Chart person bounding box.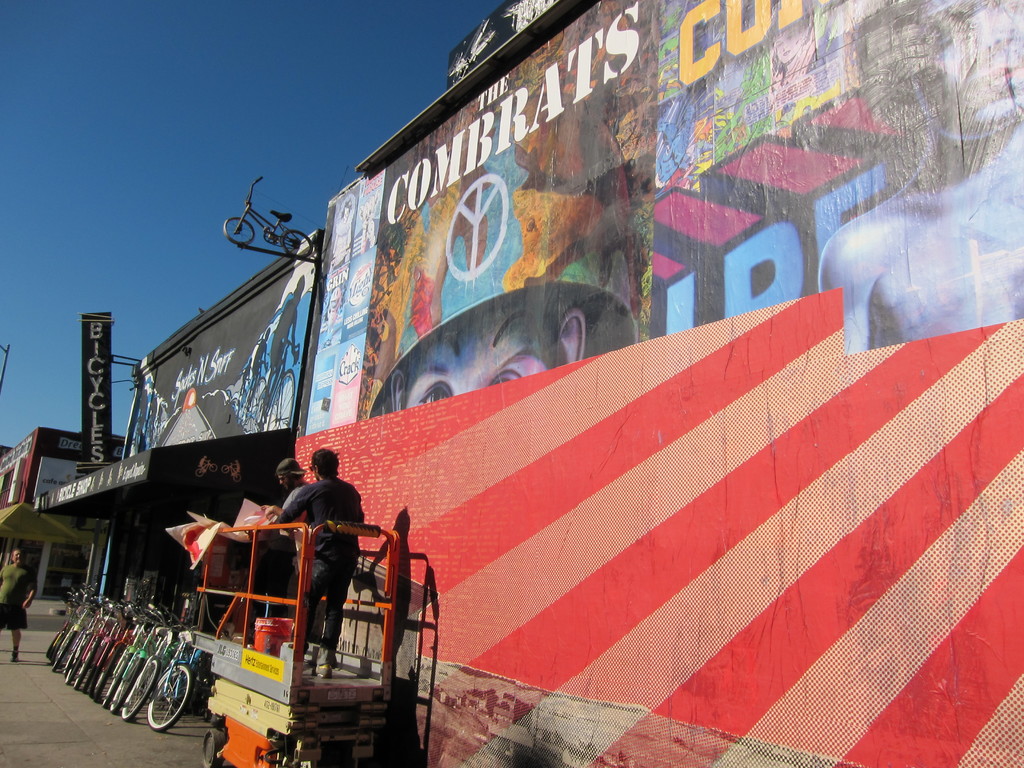
Charted: (390, 282, 636, 413).
